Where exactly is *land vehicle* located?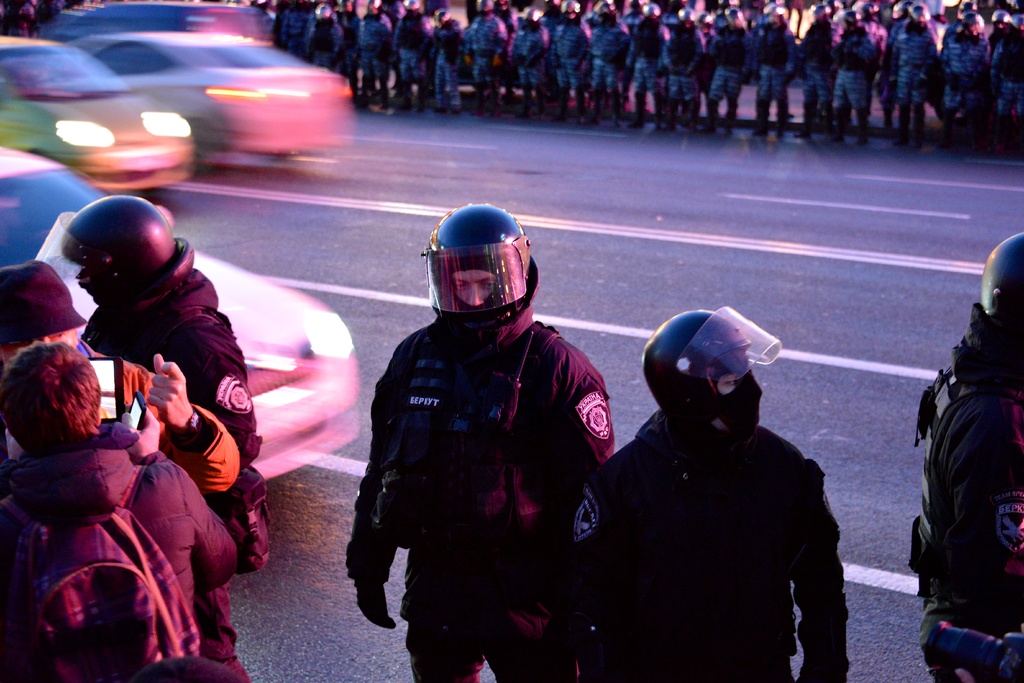
Its bounding box is crop(45, 5, 274, 47).
